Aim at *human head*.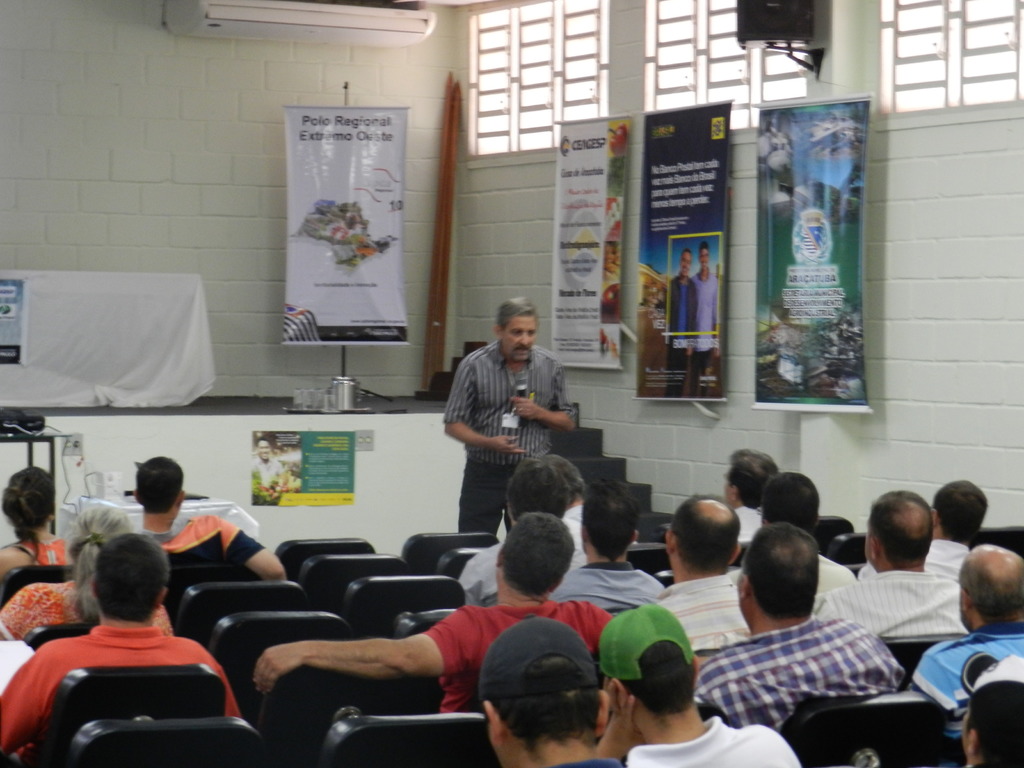
Aimed at <bbox>721, 445, 777, 511</bbox>.
